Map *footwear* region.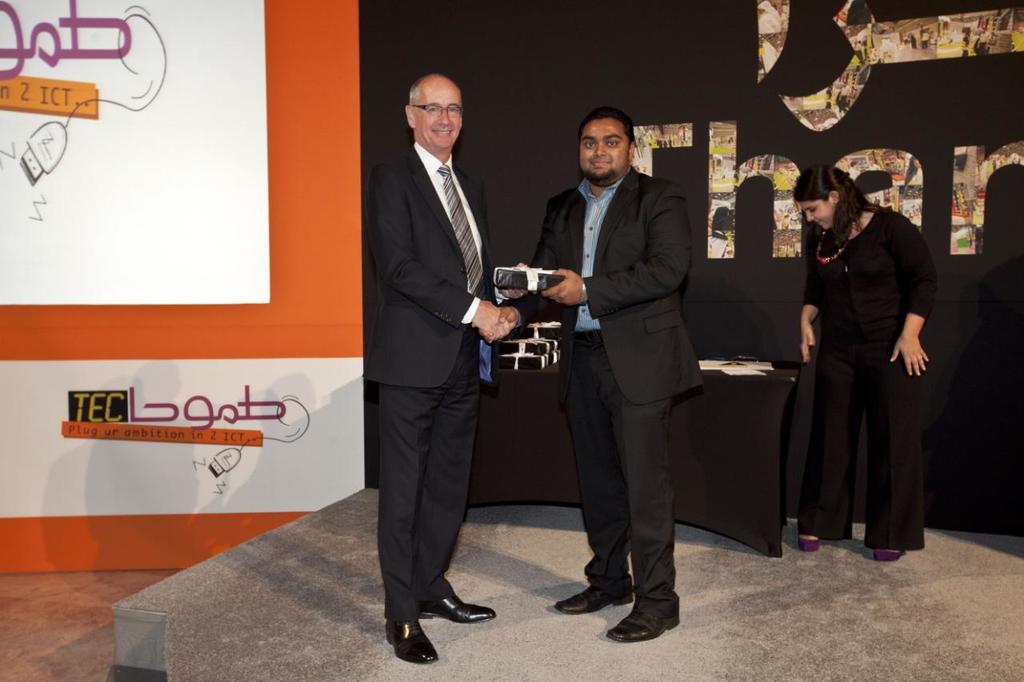
Mapped to locate(383, 620, 438, 667).
